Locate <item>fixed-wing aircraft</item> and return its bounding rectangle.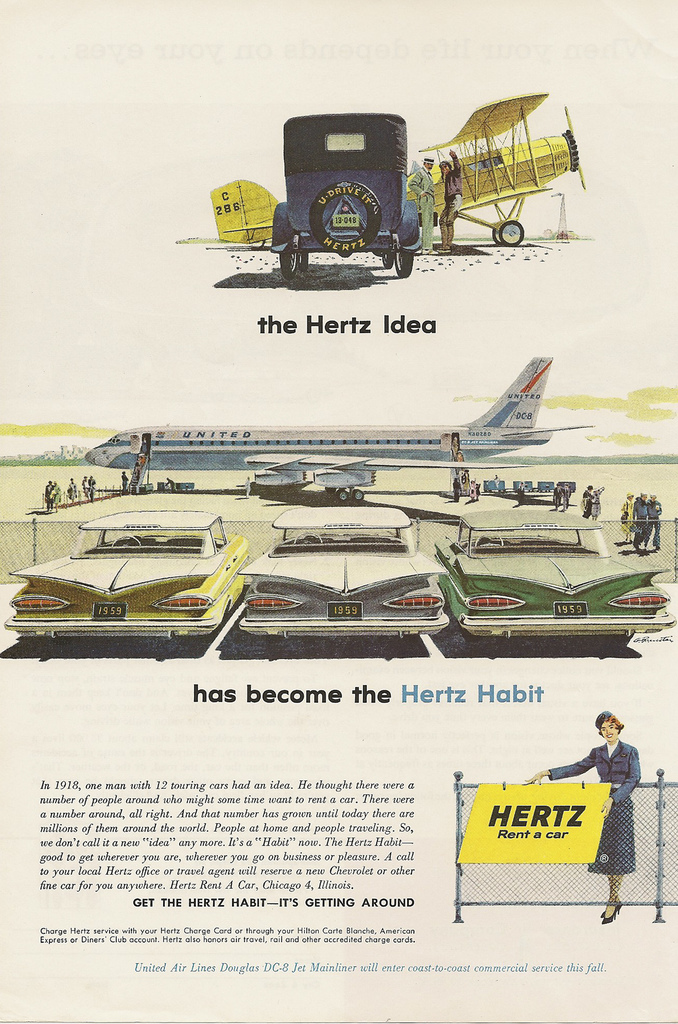
pyautogui.locateOnScreen(176, 90, 588, 246).
